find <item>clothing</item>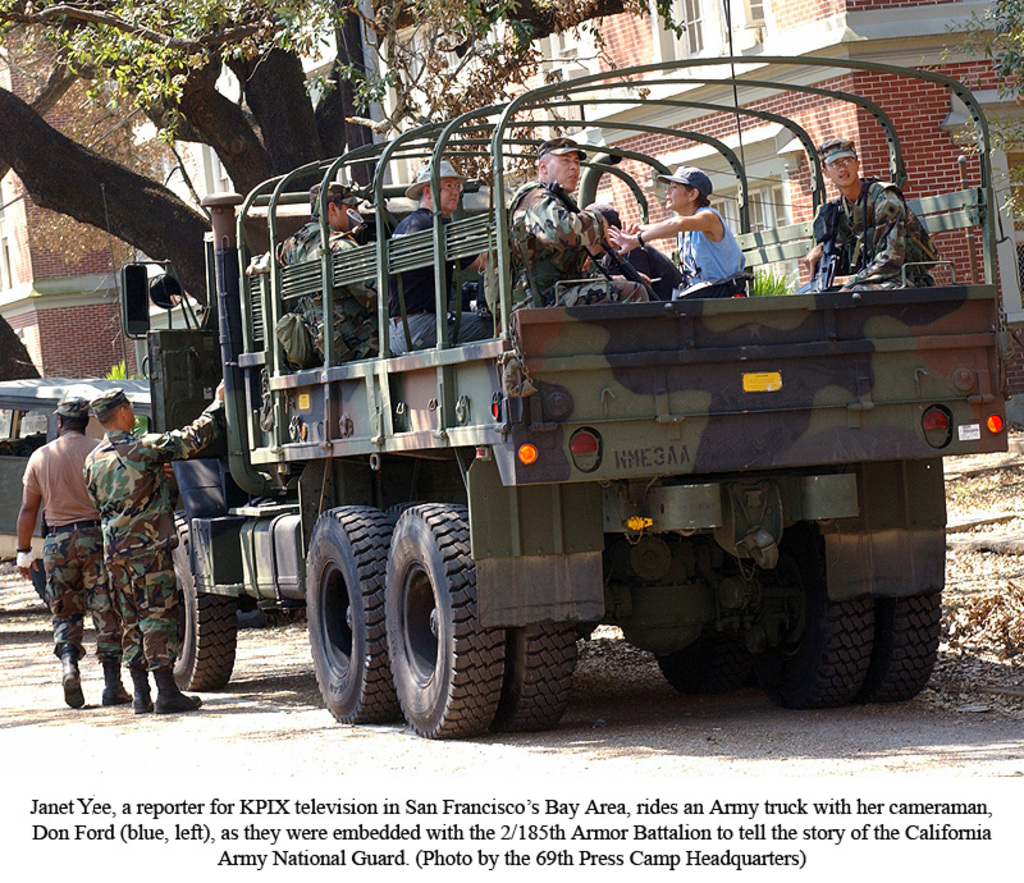
(x1=820, y1=197, x2=947, y2=285)
